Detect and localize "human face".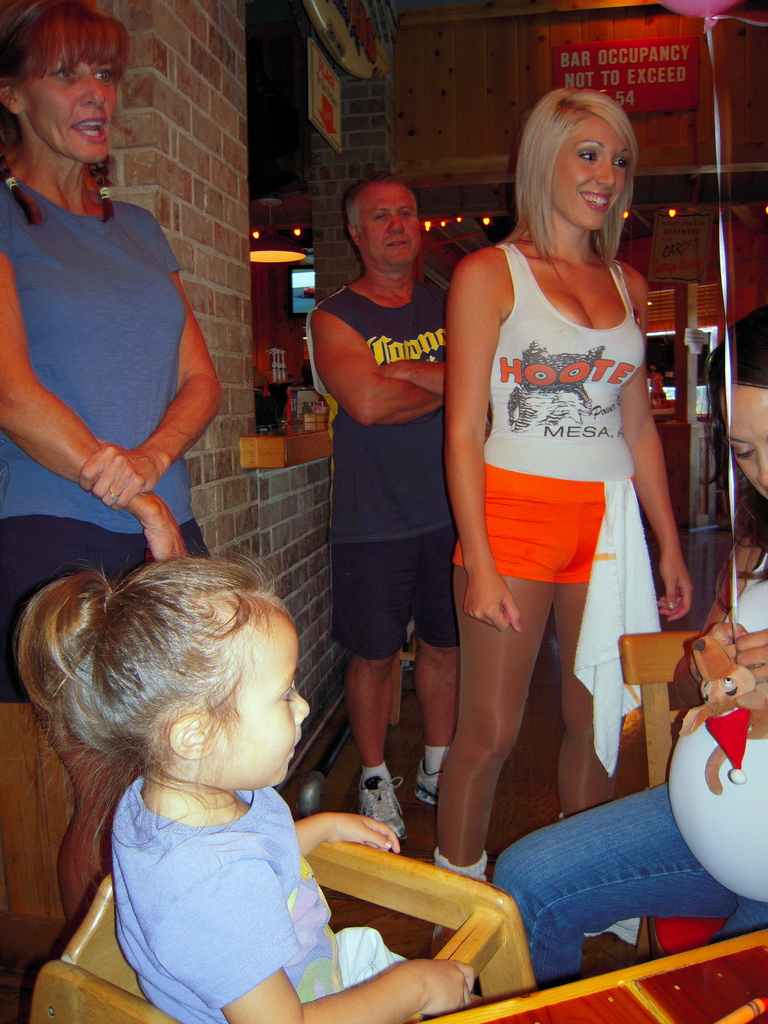
Localized at box(552, 116, 627, 230).
